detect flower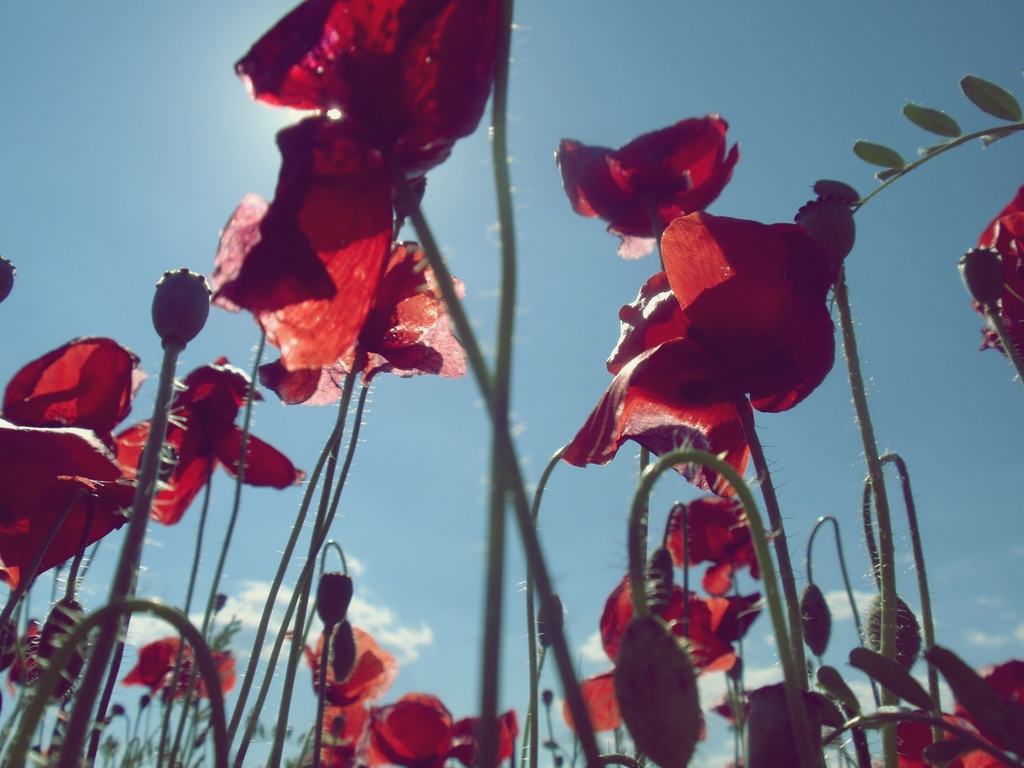
(0,595,91,706)
